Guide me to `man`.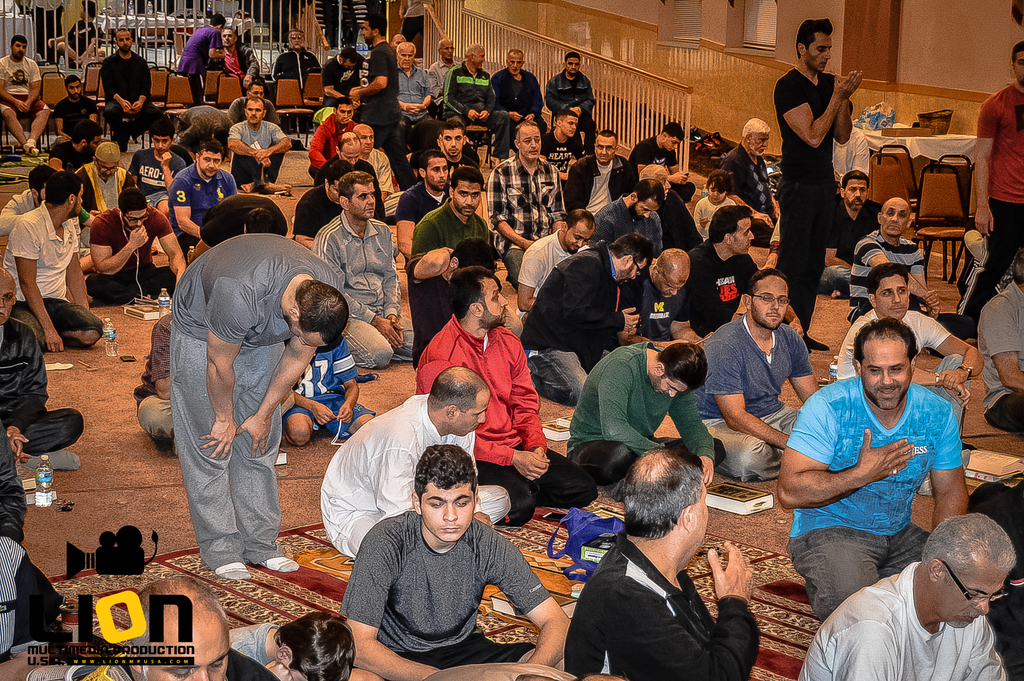
Guidance: 767,14,862,353.
